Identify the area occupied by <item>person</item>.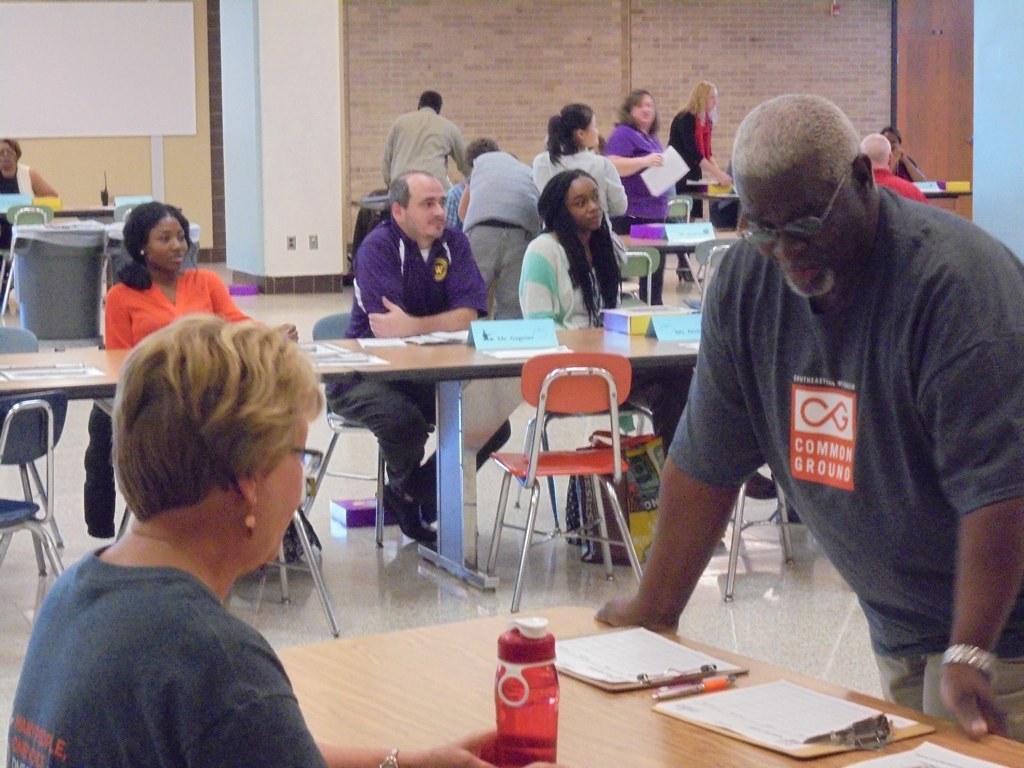
Area: {"left": 603, "top": 85, "right": 680, "bottom": 303}.
